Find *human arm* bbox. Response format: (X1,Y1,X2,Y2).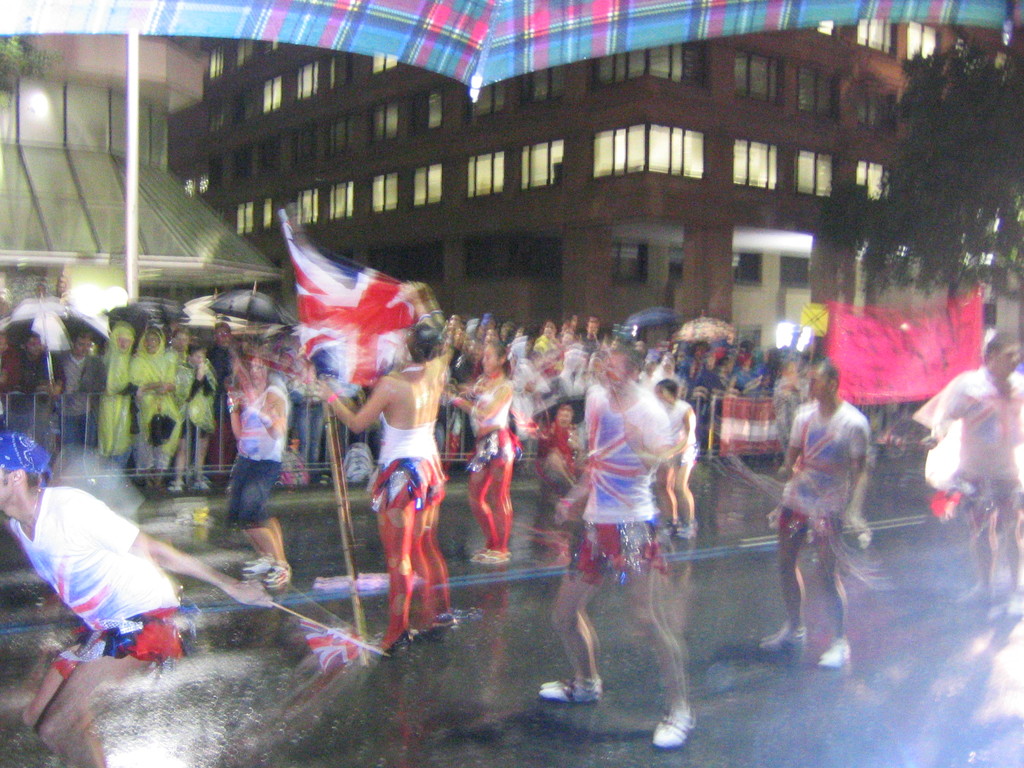
(245,387,285,435).
